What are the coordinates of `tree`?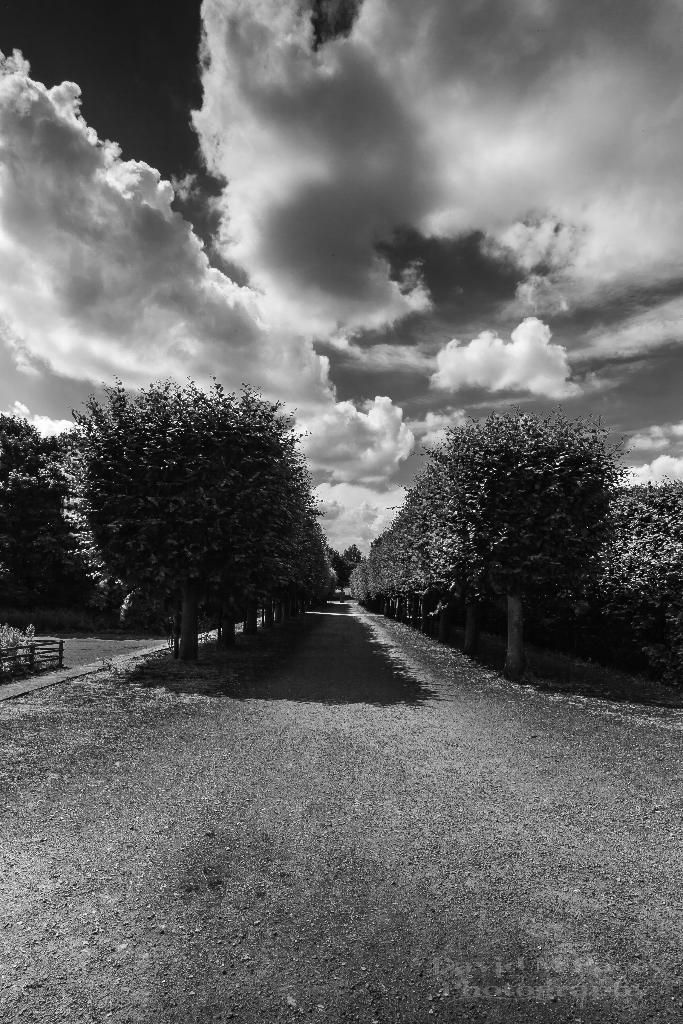
{"left": 317, "top": 547, "right": 354, "bottom": 614}.
